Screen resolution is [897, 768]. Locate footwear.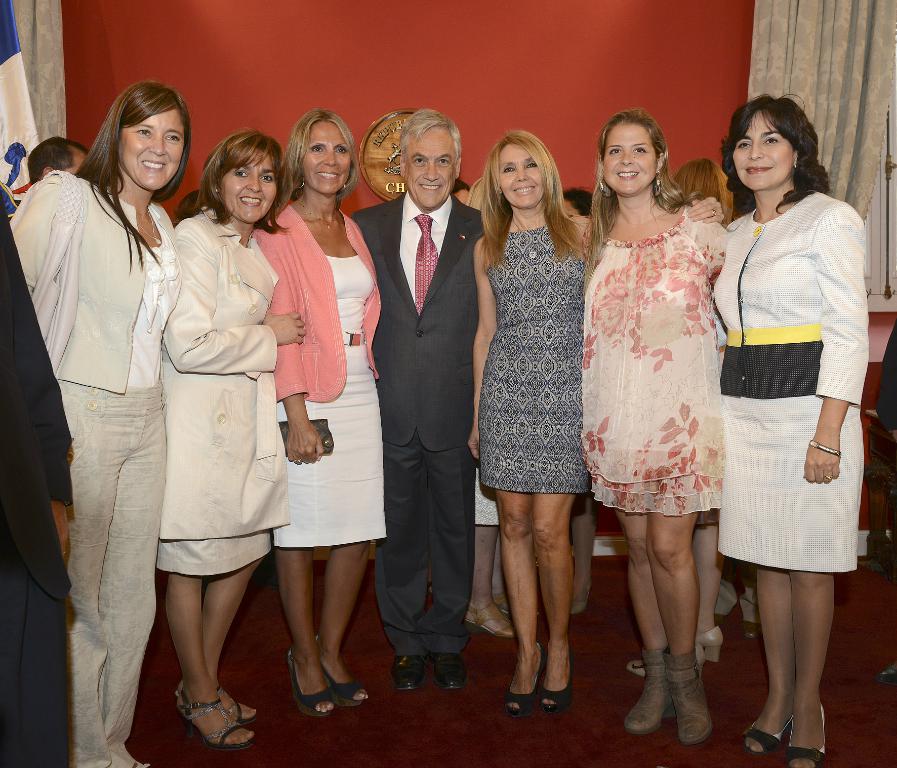
283 647 338 716.
